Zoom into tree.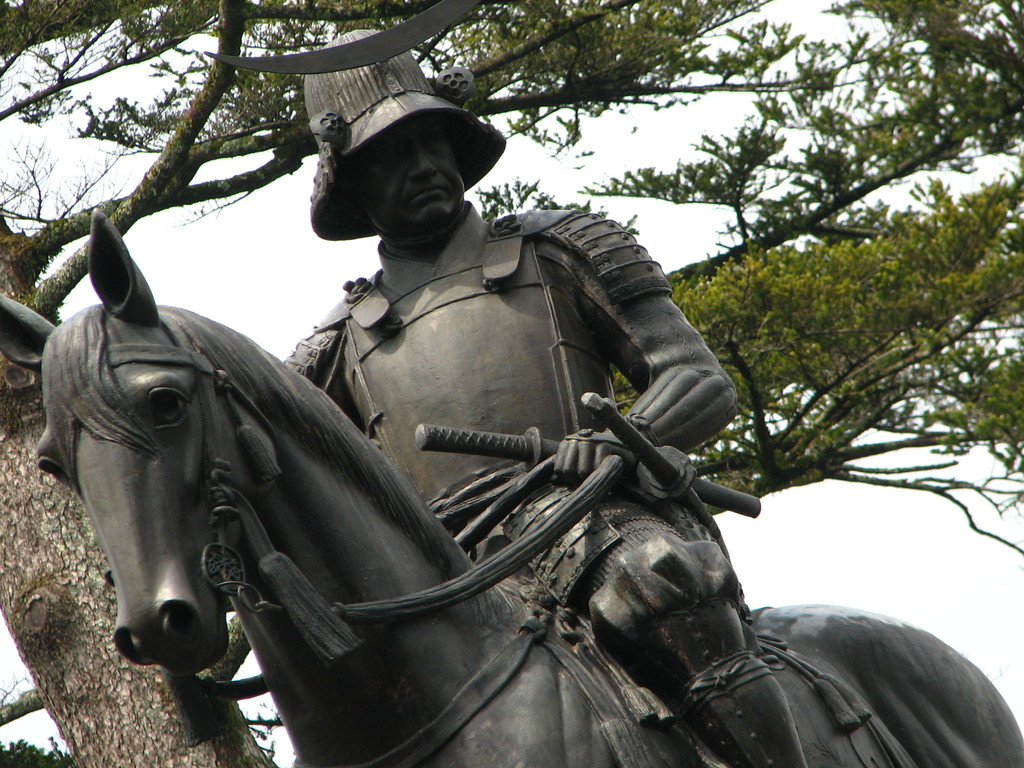
Zoom target: Rect(1, 0, 1023, 767).
